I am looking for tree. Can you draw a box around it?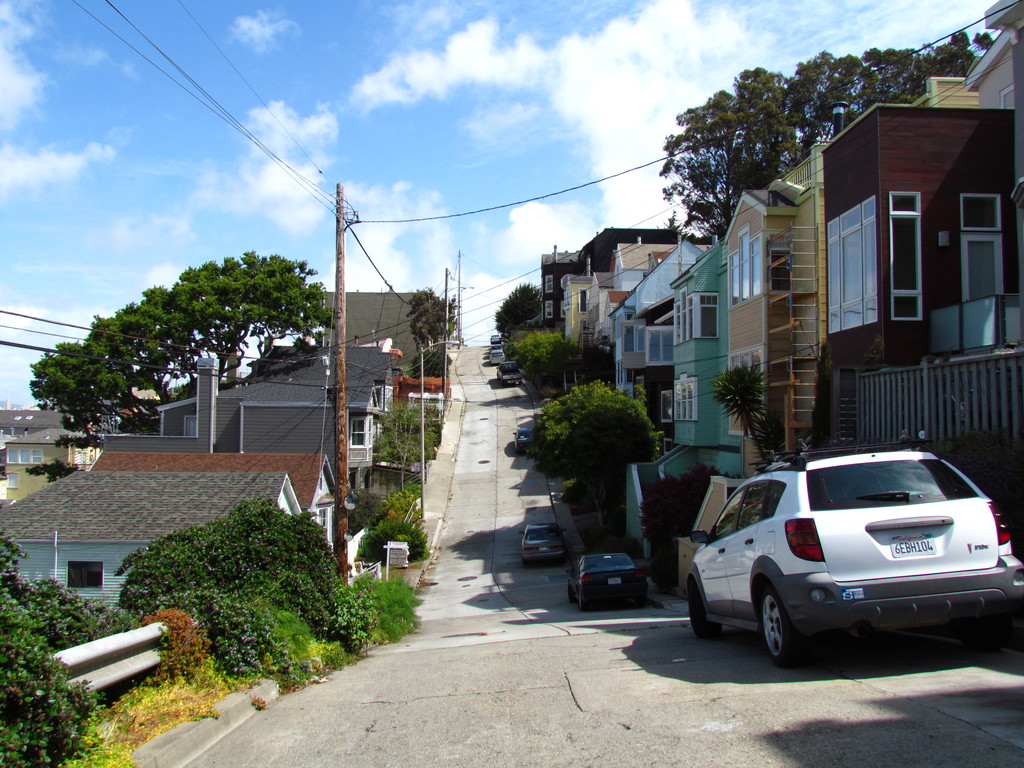
Sure, the bounding box is [648,74,848,224].
